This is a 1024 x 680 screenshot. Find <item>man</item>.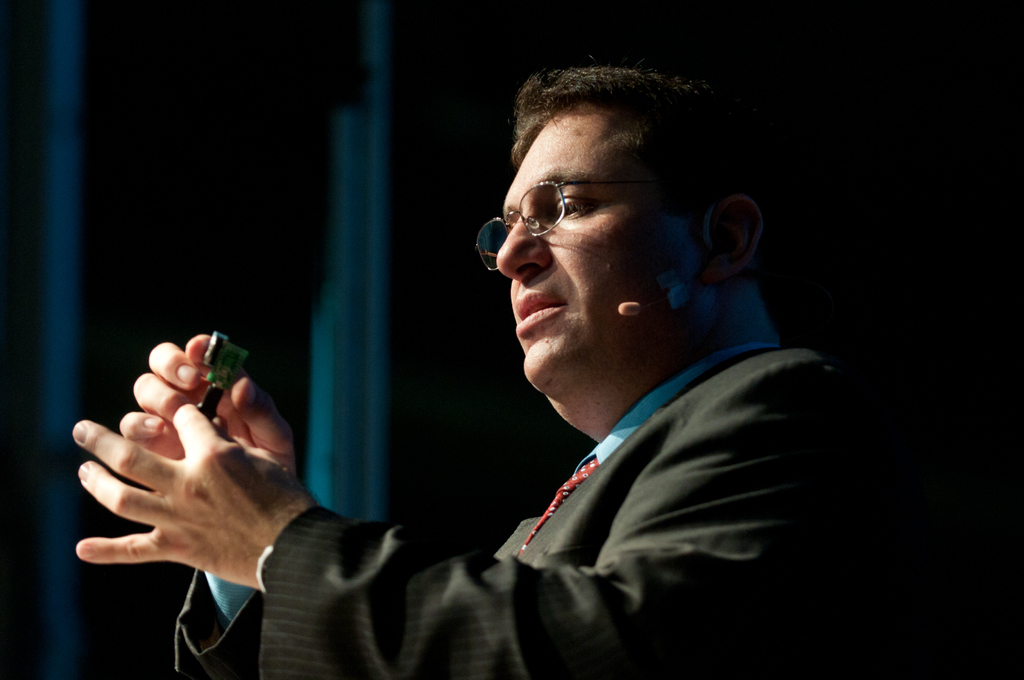
Bounding box: bbox=[243, 90, 816, 664].
